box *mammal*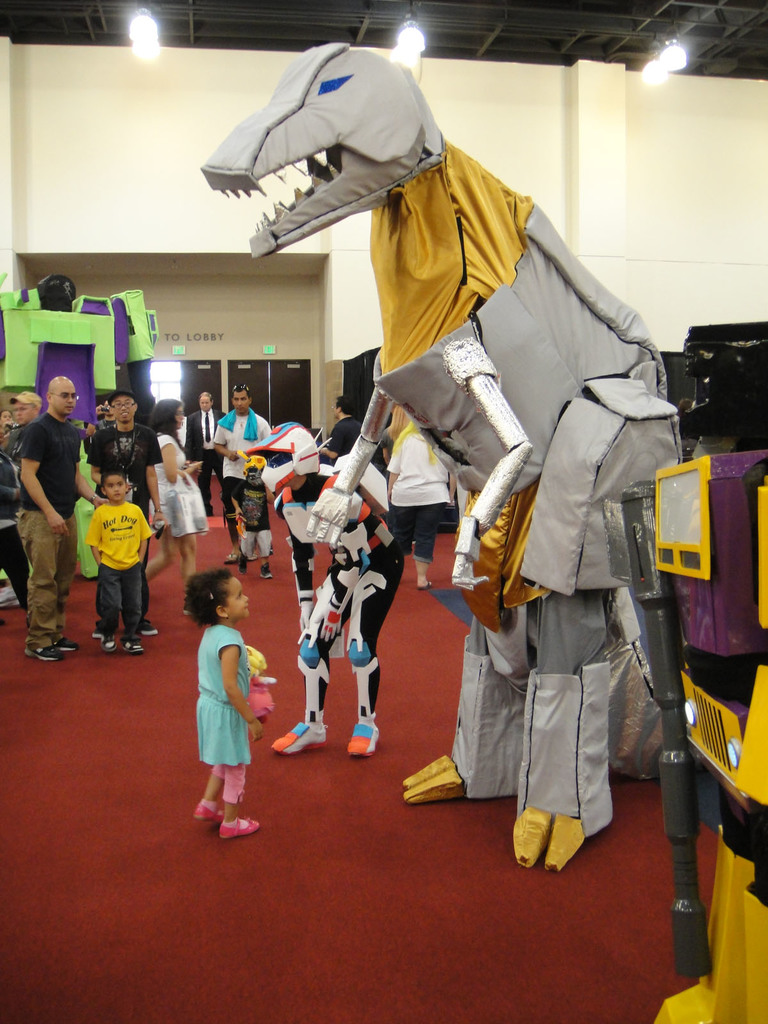
bbox=(90, 387, 162, 630)
